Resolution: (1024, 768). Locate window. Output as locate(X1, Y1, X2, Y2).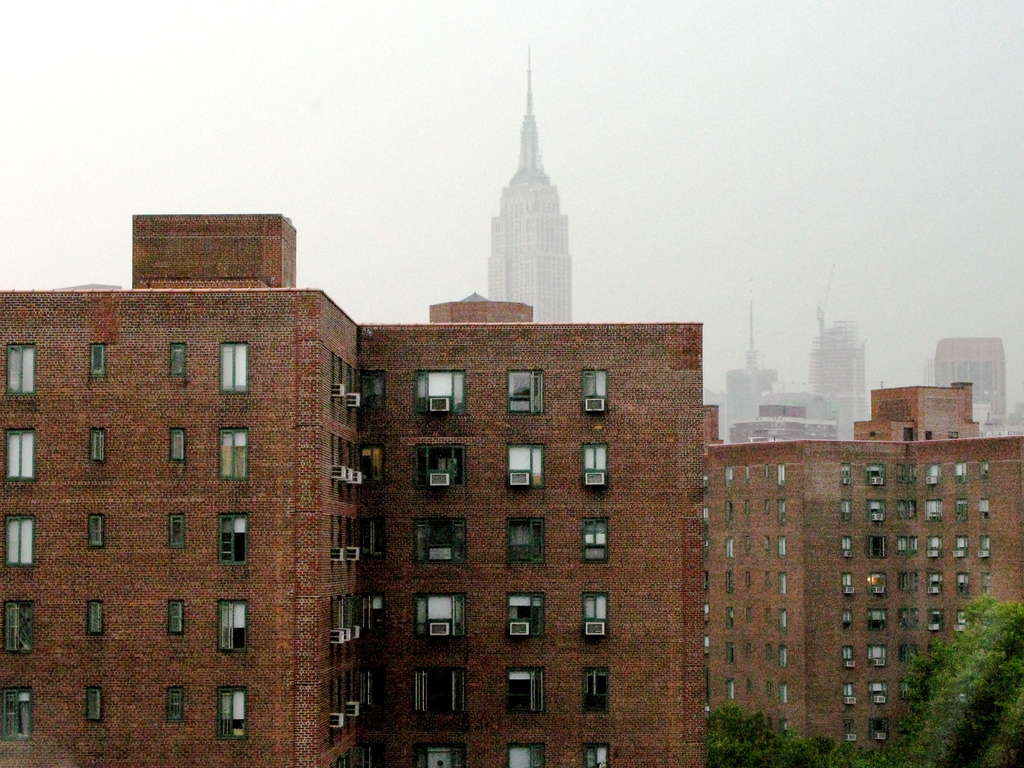
locate(216, 685, 245, 739).
